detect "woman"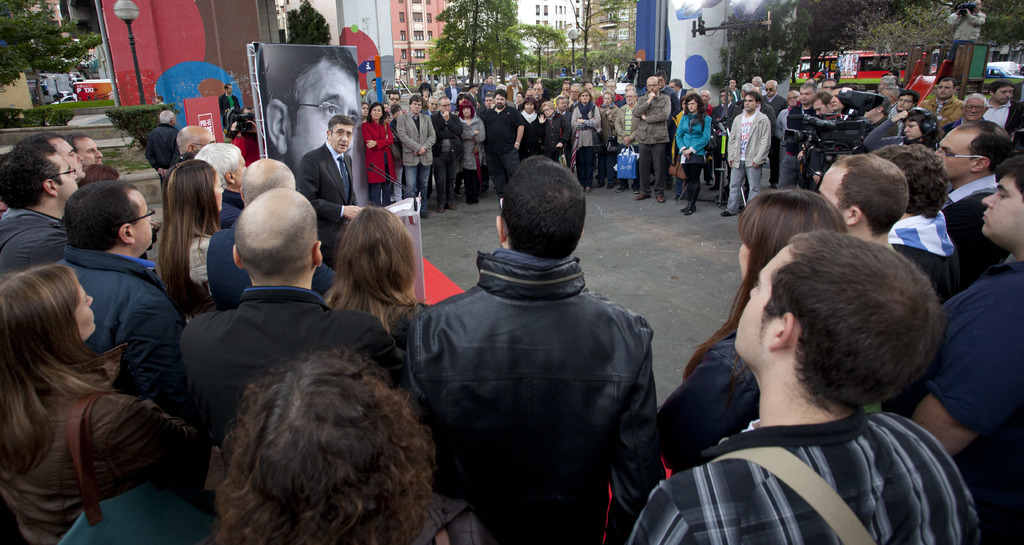
{"left": 458, "top": 99, "right": 483, "bottom": 205}
